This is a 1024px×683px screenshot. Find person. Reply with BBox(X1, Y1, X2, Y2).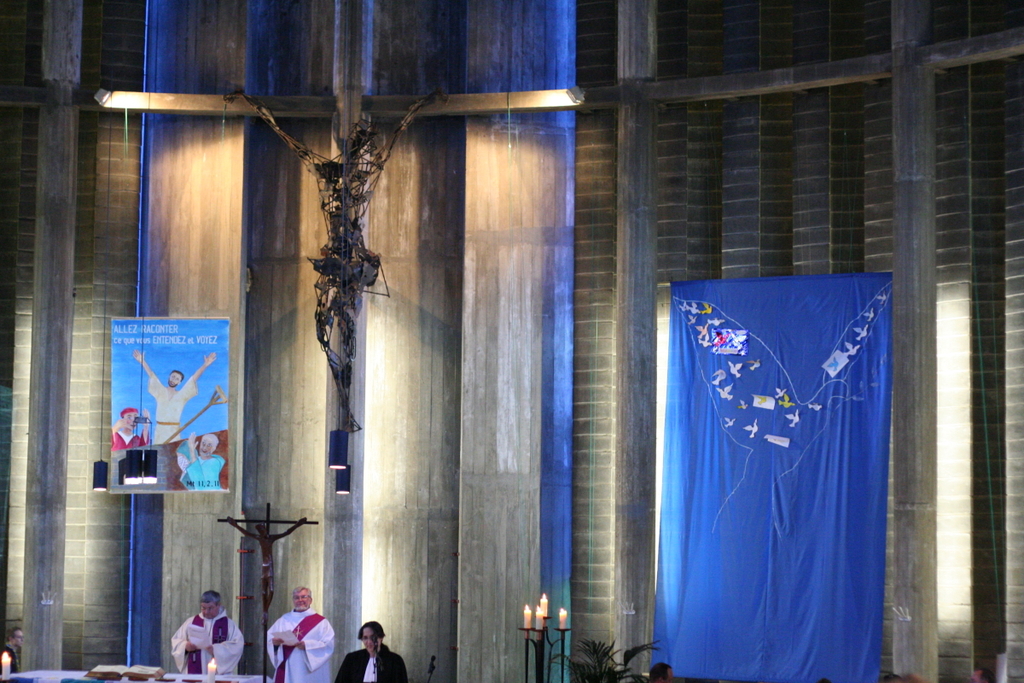
BBox(335, 620, 405, 682).
